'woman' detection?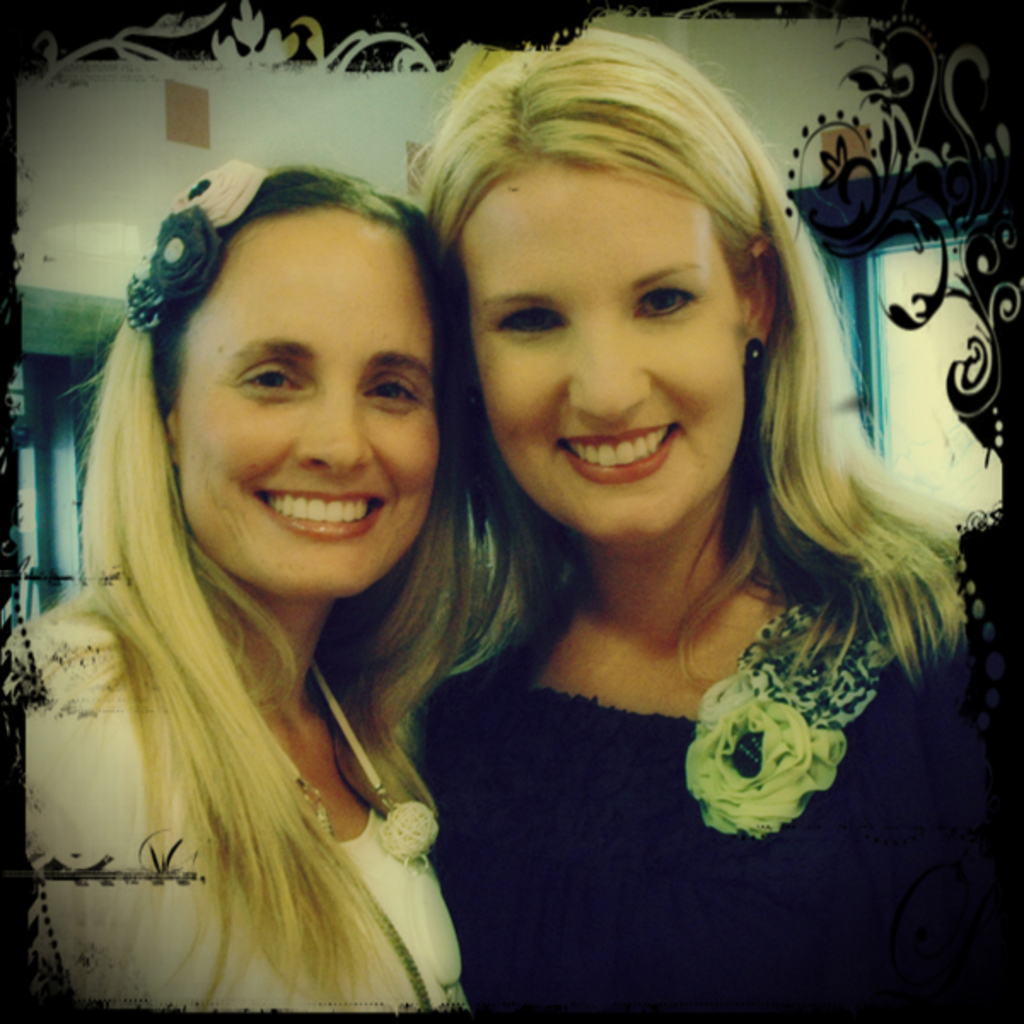
{"x1": 379, "y1": 14, "x2": 986, "y2": 1009}
